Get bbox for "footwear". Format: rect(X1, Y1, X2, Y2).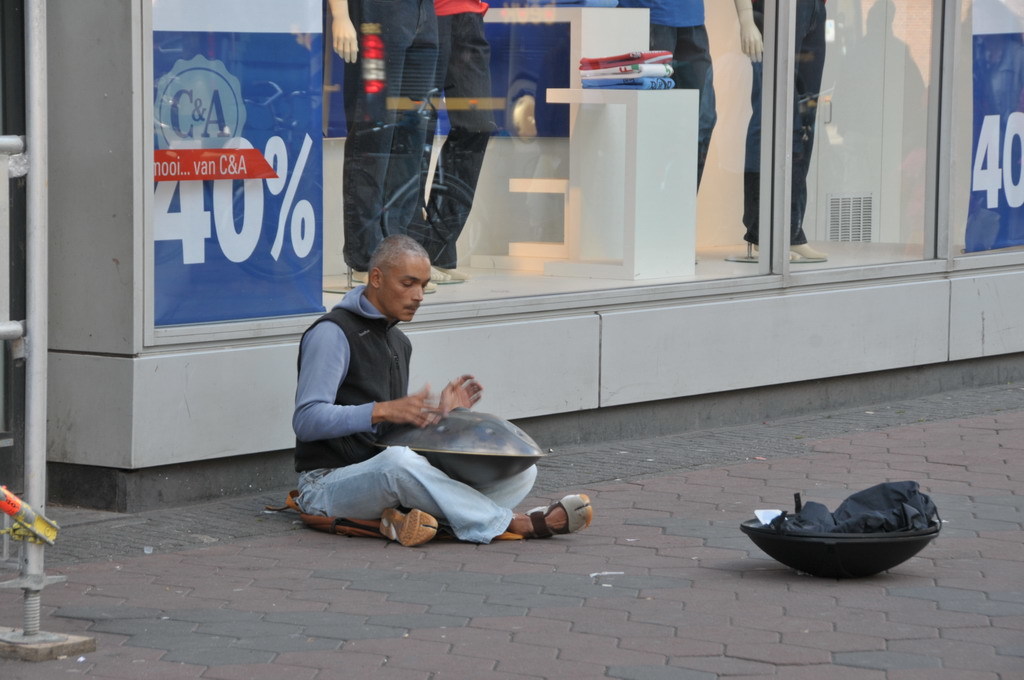
rect(523, 491, 592, 539).
